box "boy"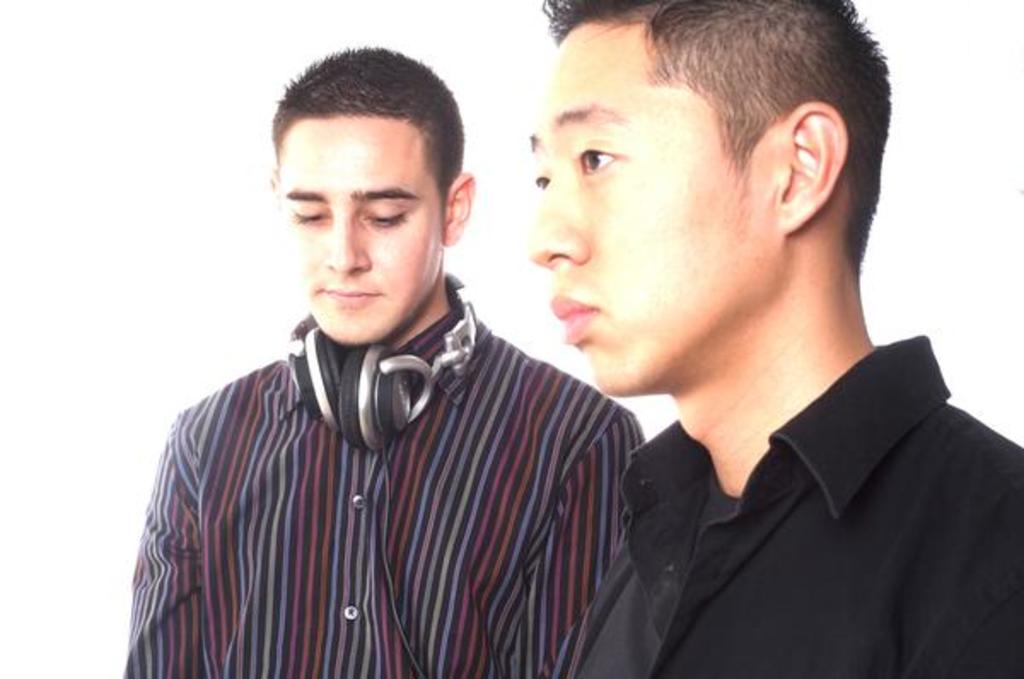
l=133, t=46, r=654, b=677
